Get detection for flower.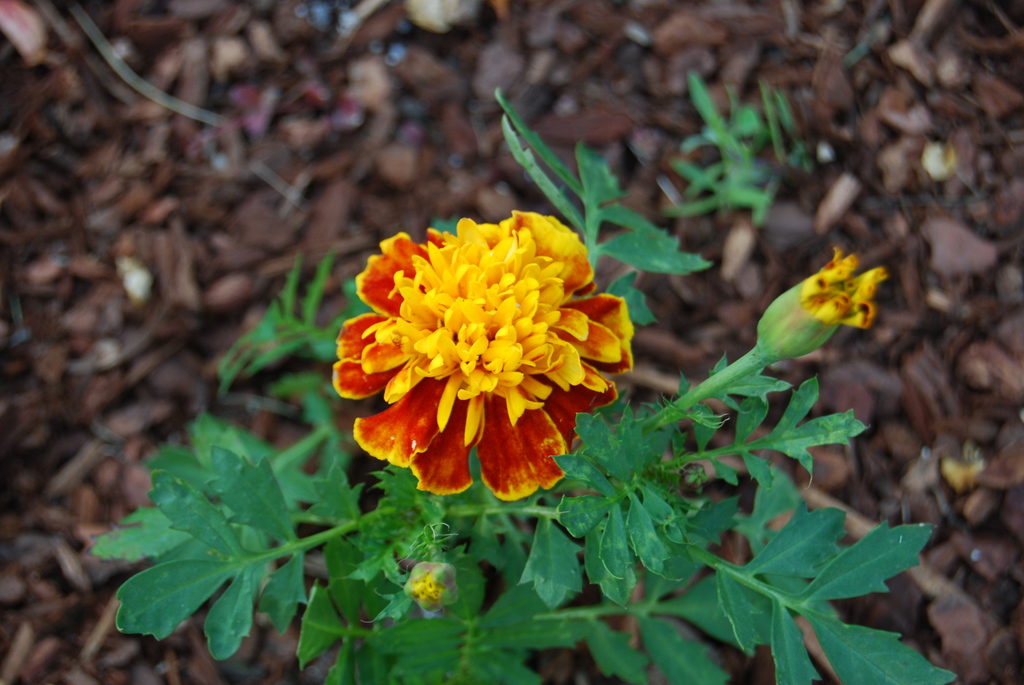
Detection: locate(757, 248, 885, 363).
